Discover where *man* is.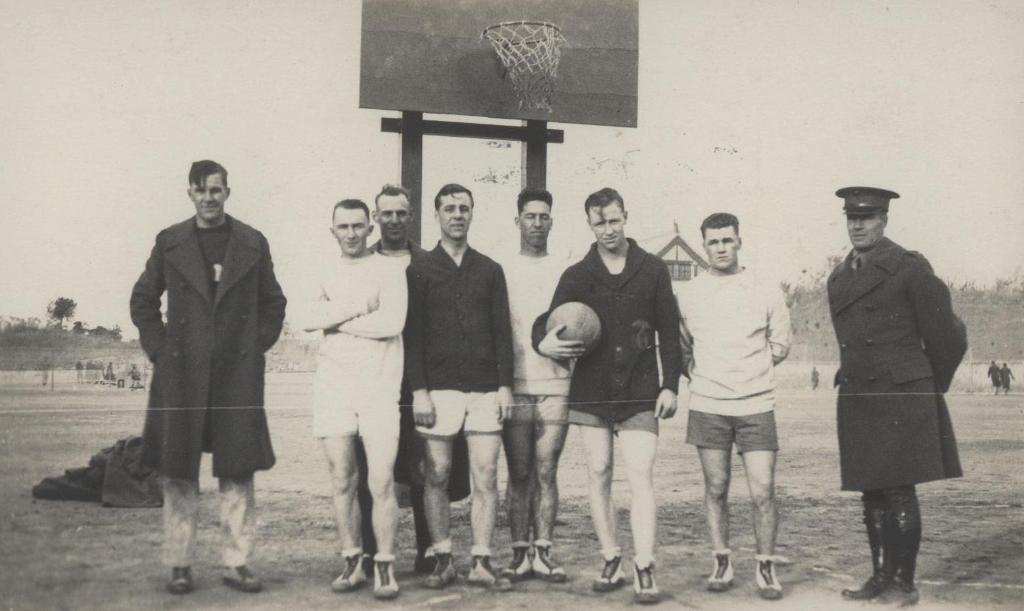
Discovered at locate(289, 193, 411, 596).
